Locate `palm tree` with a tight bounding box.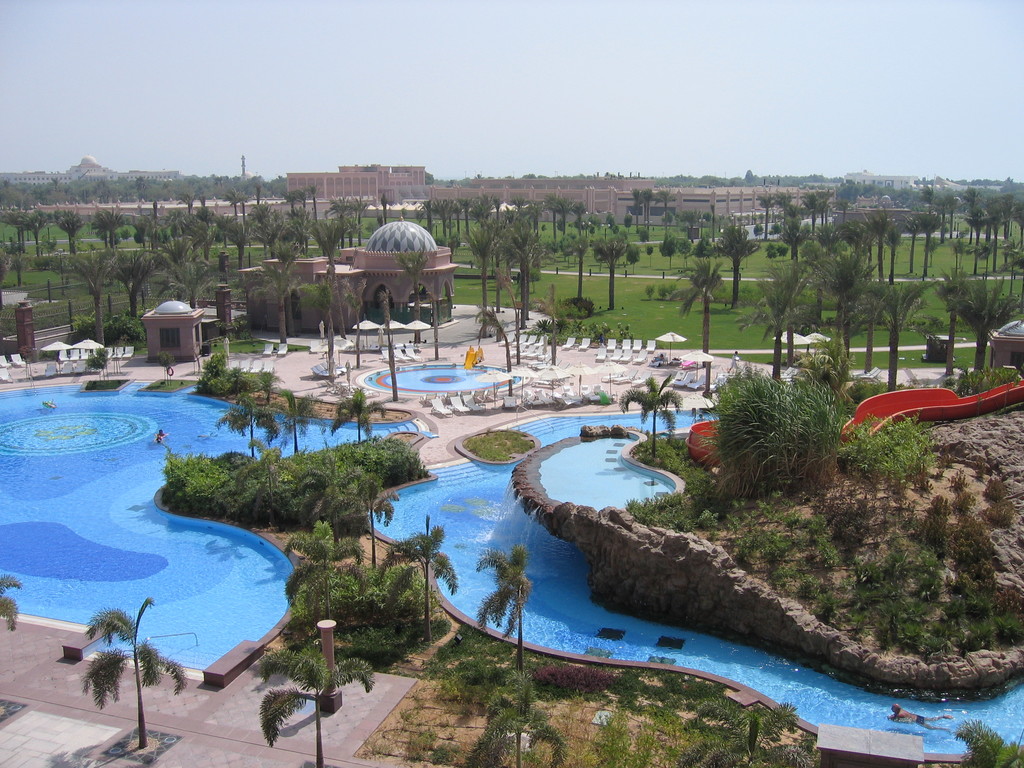
{"left": 381, "top": 521, "right": 459, "bottom": 648}.
